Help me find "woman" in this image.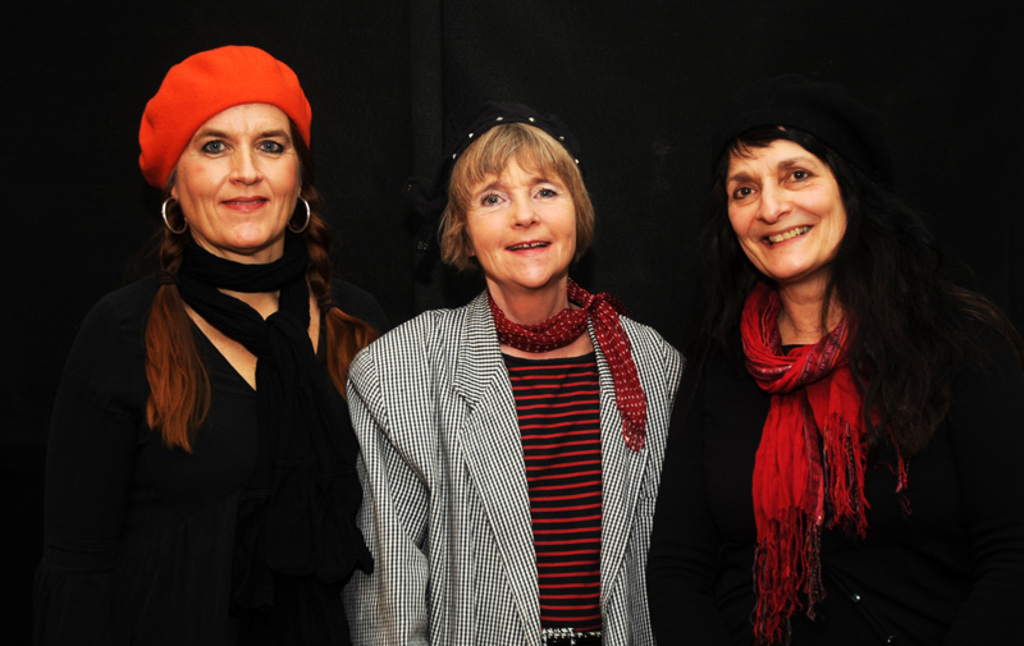
Found it: 41 40 389 642.
